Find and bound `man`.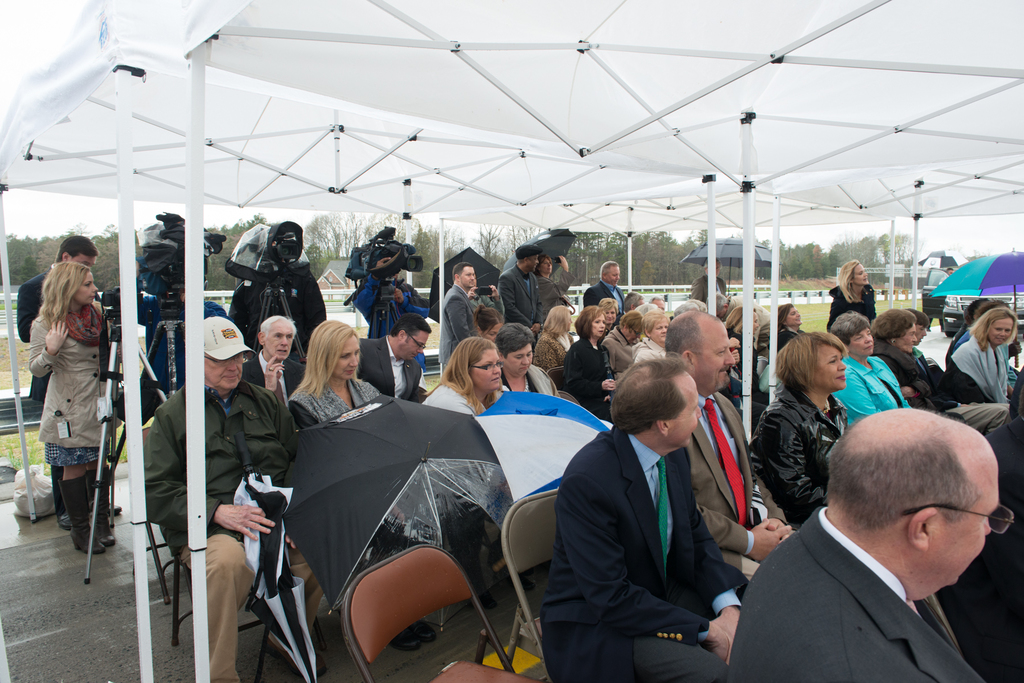
Bound: 354 319 434 426.
